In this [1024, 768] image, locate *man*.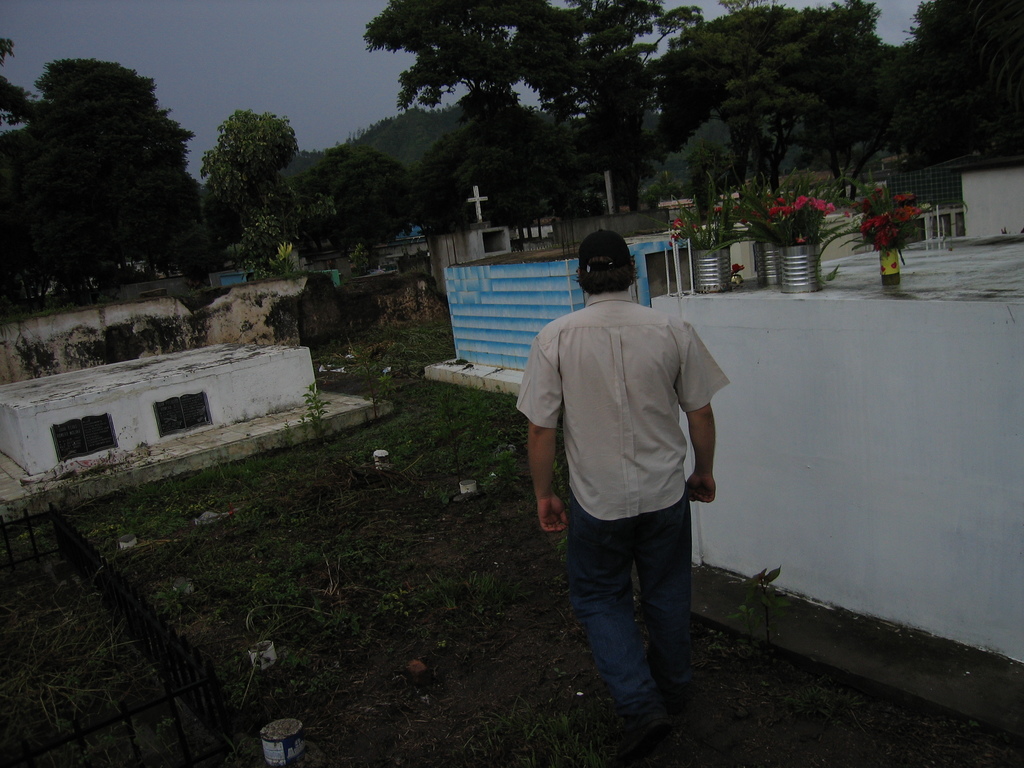
Bounding box: (525, 242, 733, 753).
